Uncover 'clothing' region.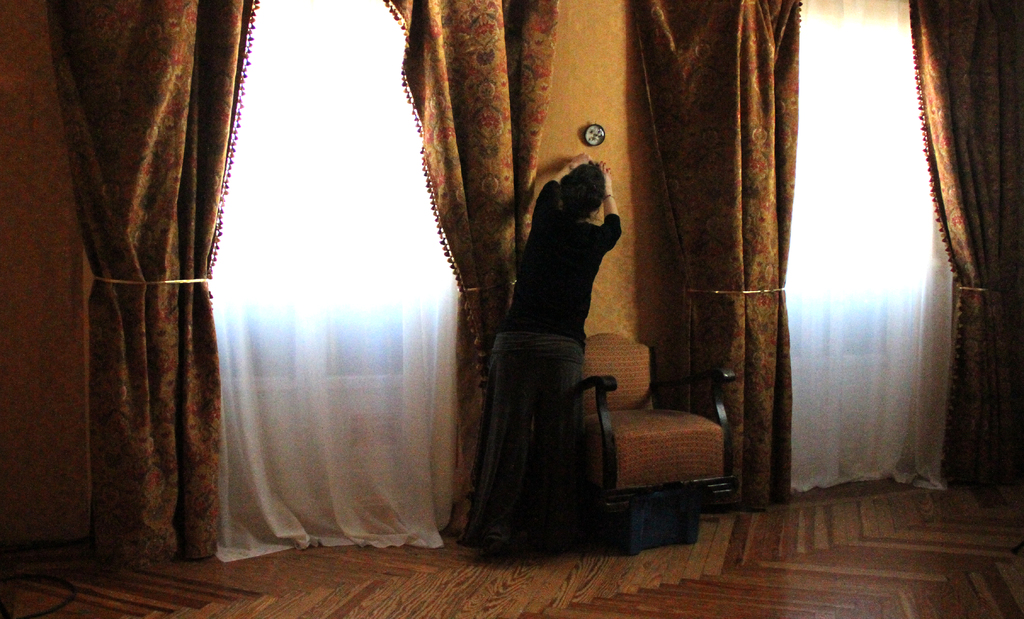
Uncovered: crop(452, 164, 631, 552).
